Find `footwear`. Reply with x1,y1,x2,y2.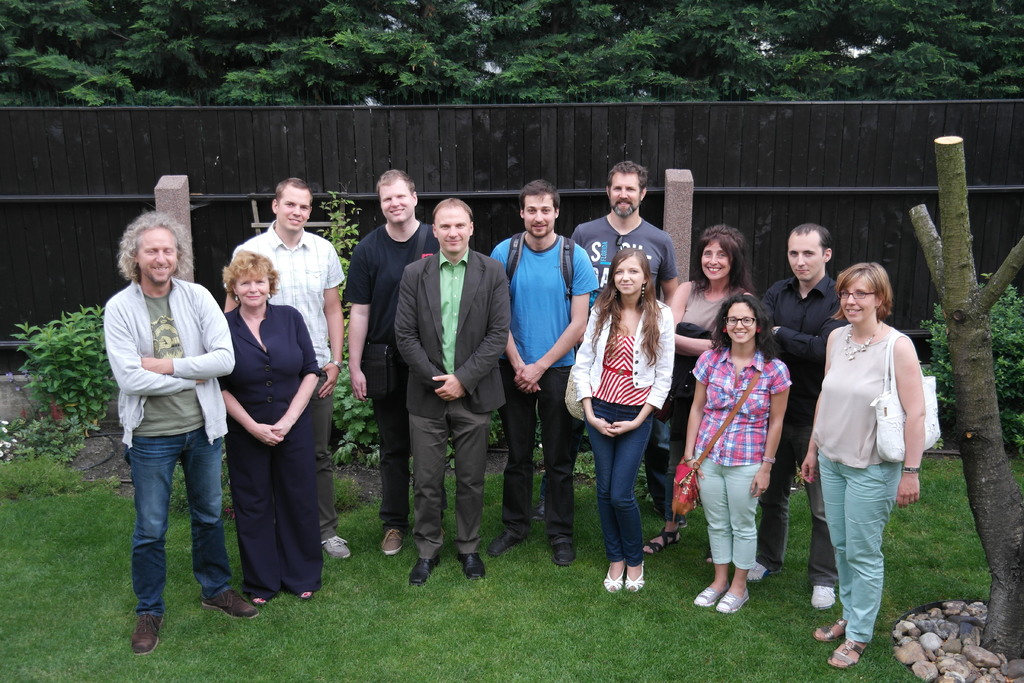
409,552,431,588.
